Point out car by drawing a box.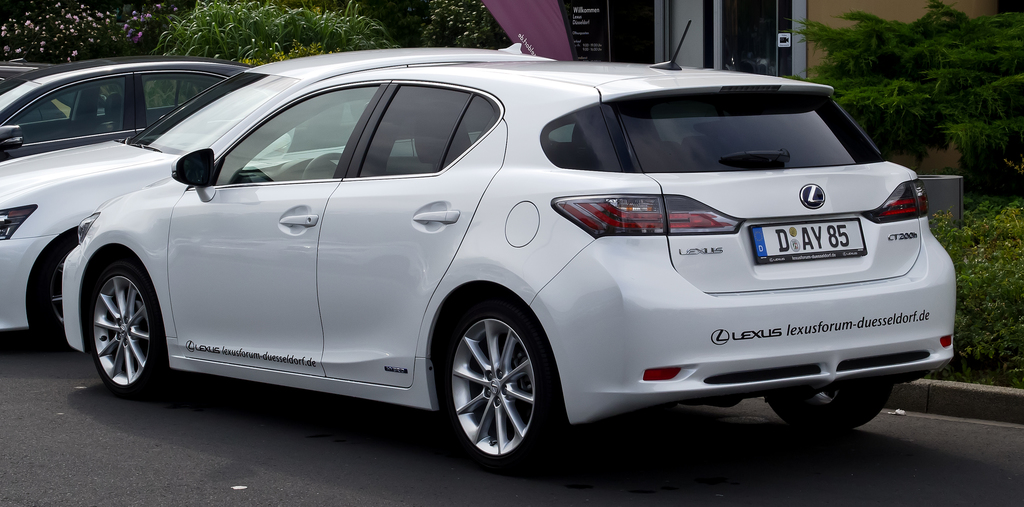
(0, 43, 562, 339).
